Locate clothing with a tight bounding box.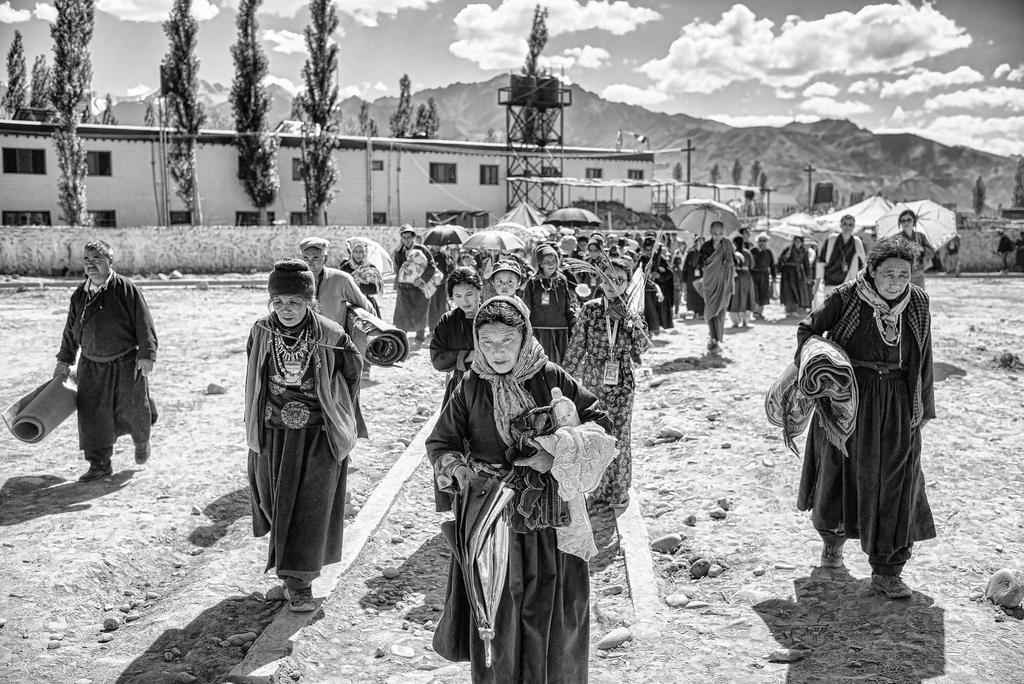
[x1=242, y1=299, x2=371, y2=593].
